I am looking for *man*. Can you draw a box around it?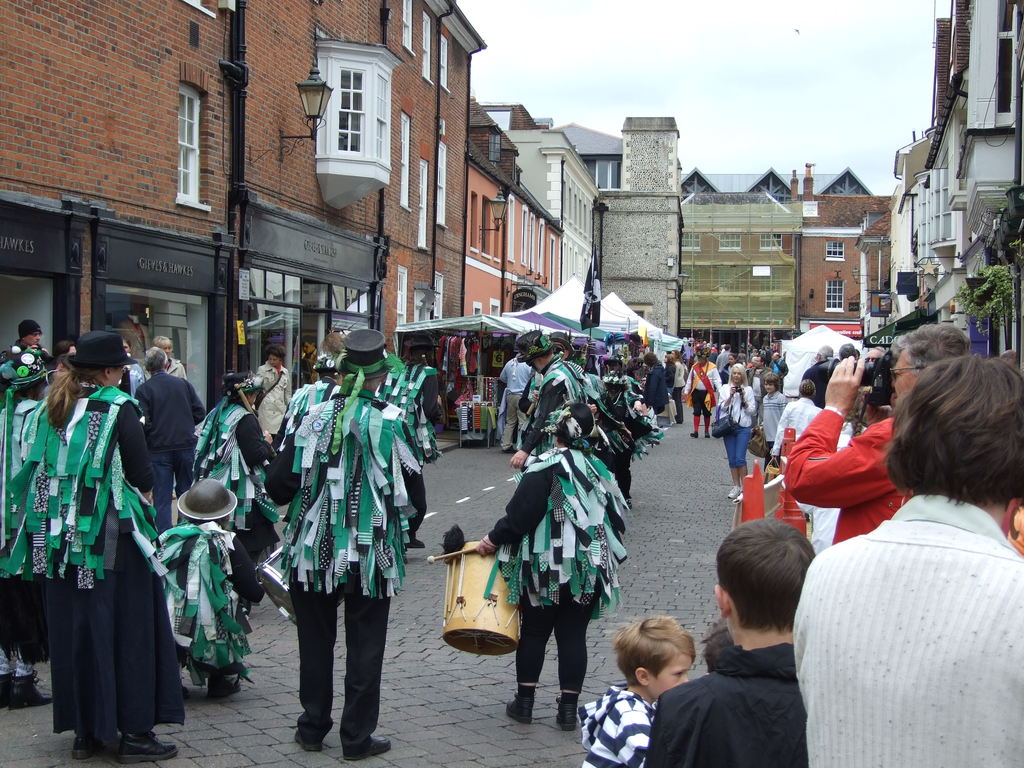
Sure, the bounding box is pyautogui.locateOnScreen(497, 352, 532, 455).
